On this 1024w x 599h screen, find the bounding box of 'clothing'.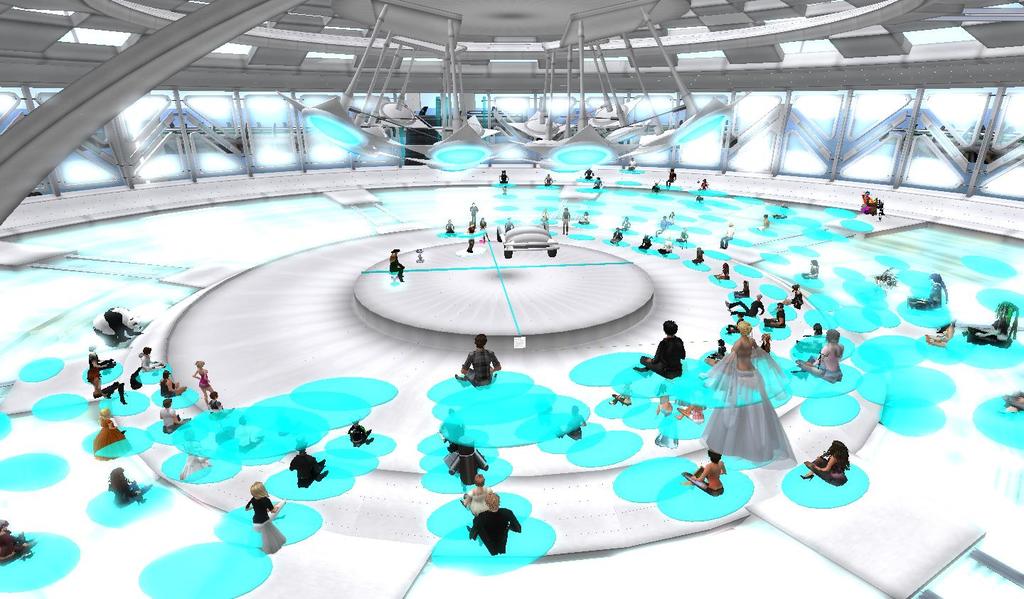
Bounding box: <box>695,249,701,264</box>.
